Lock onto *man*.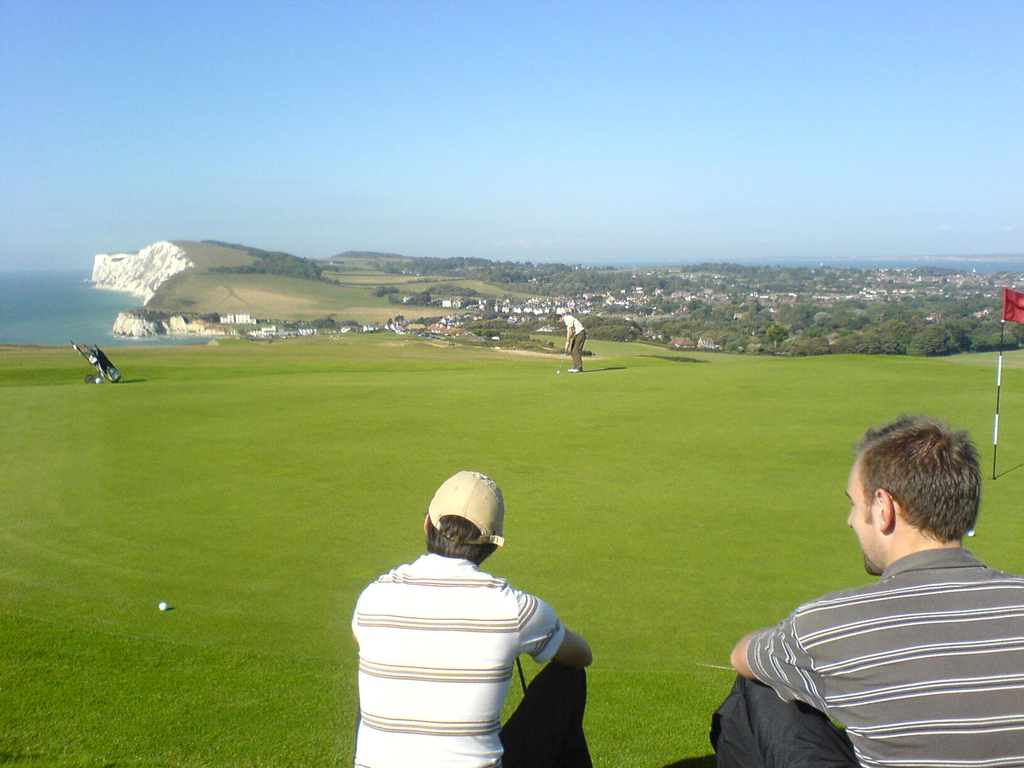
Locked: x1=737 y1=415 x2=1023 y2=757.
